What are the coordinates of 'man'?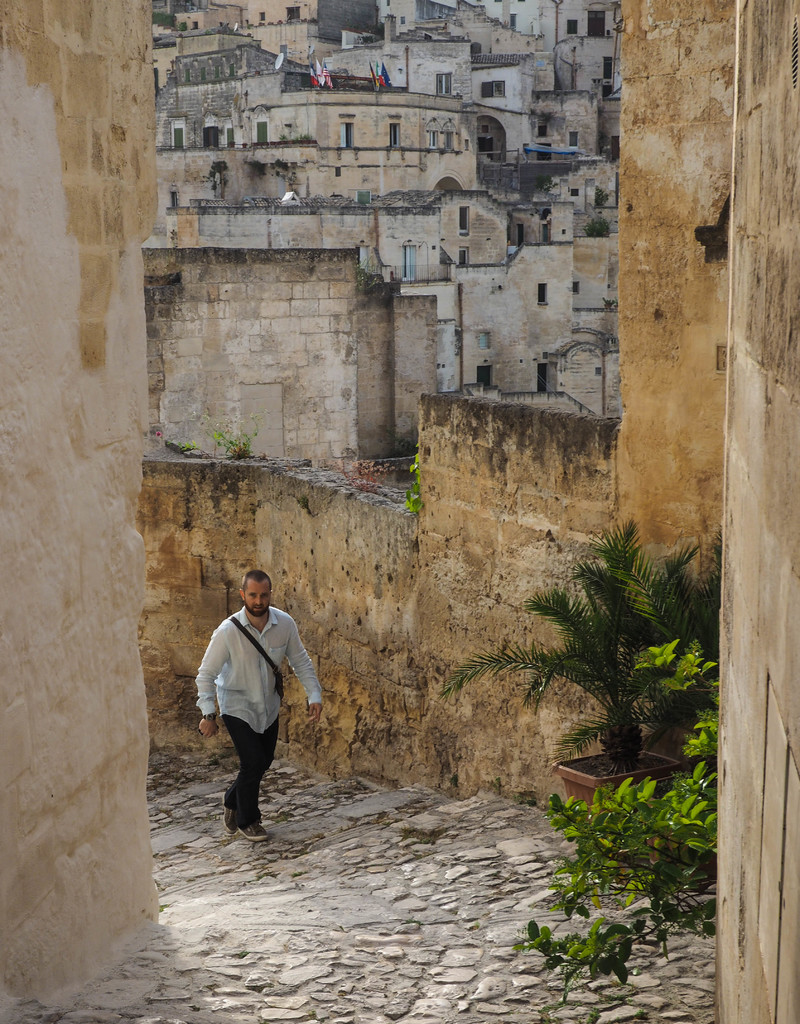
<box>189,568,320,841</box>.
